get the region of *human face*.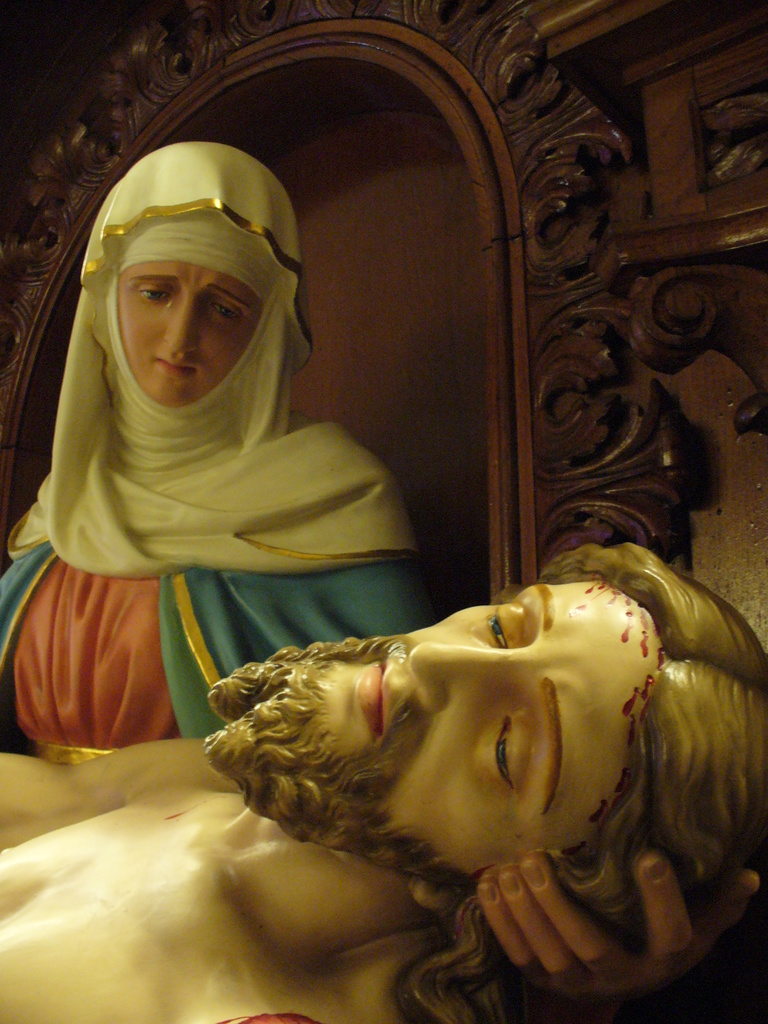
box=[252, 582, 663, 892].
